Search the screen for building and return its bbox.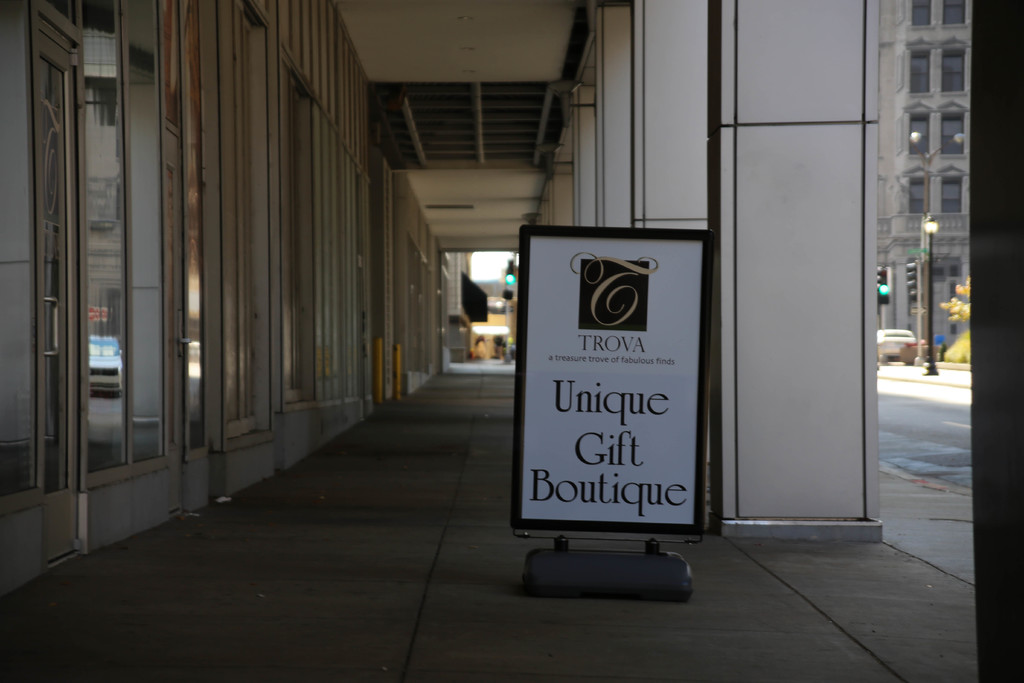
Found: [0,0,1023,682].
